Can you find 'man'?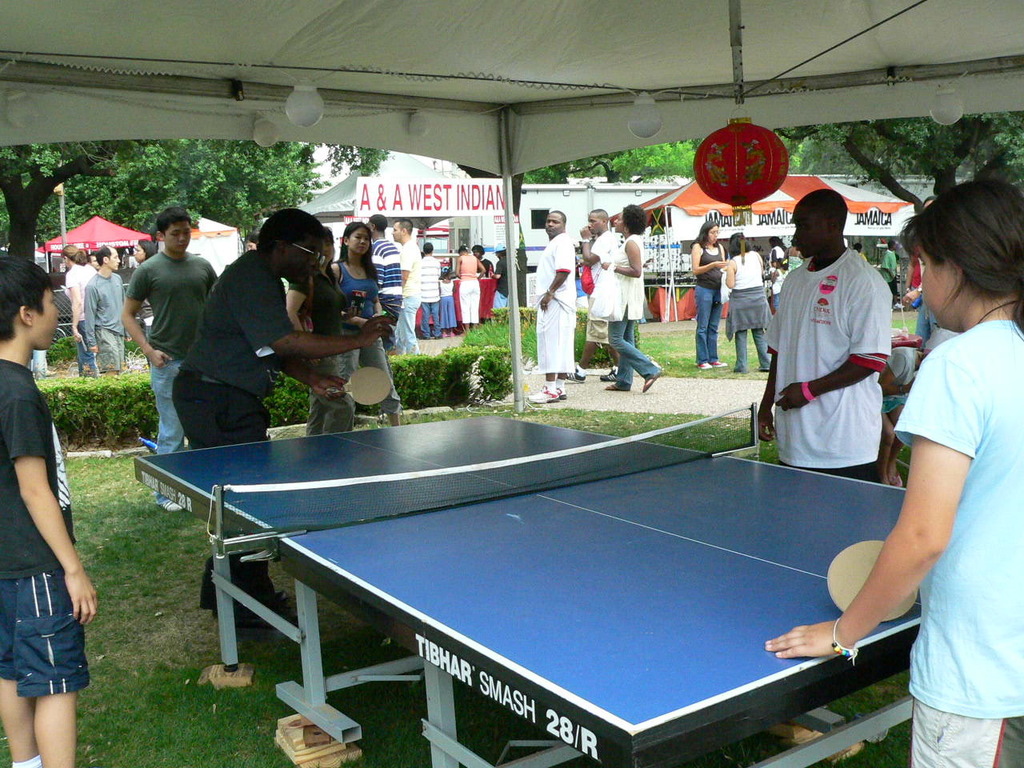
Yes, bounding box: 749:187:893:488.
